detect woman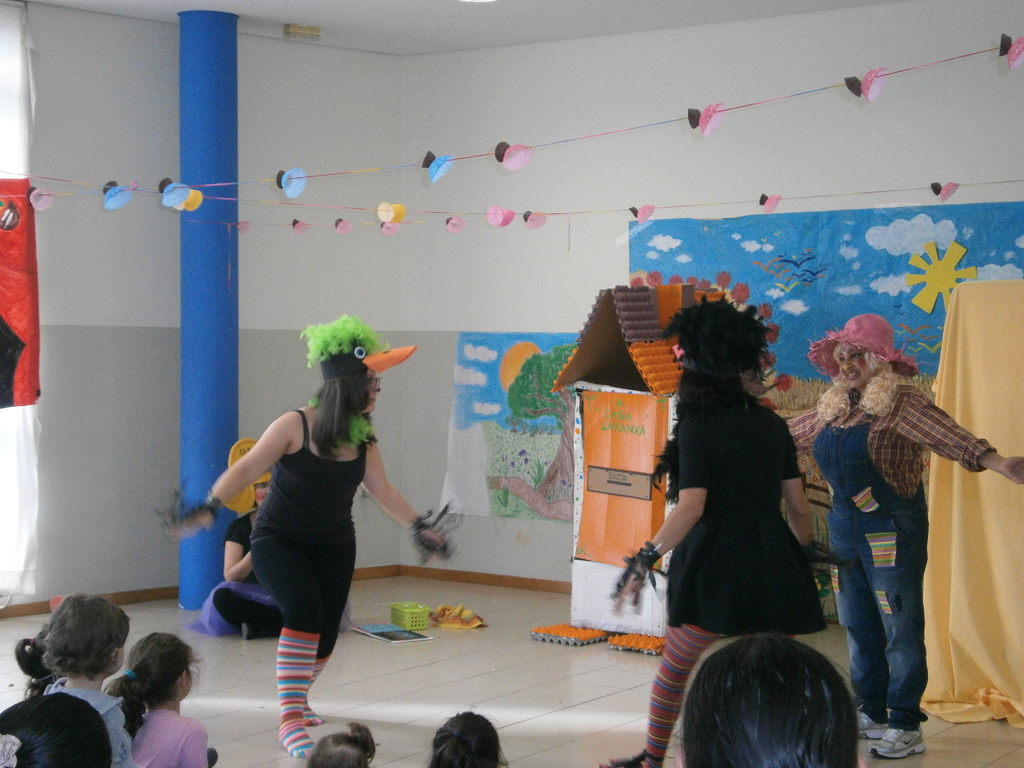
205, 470, 345, 650
